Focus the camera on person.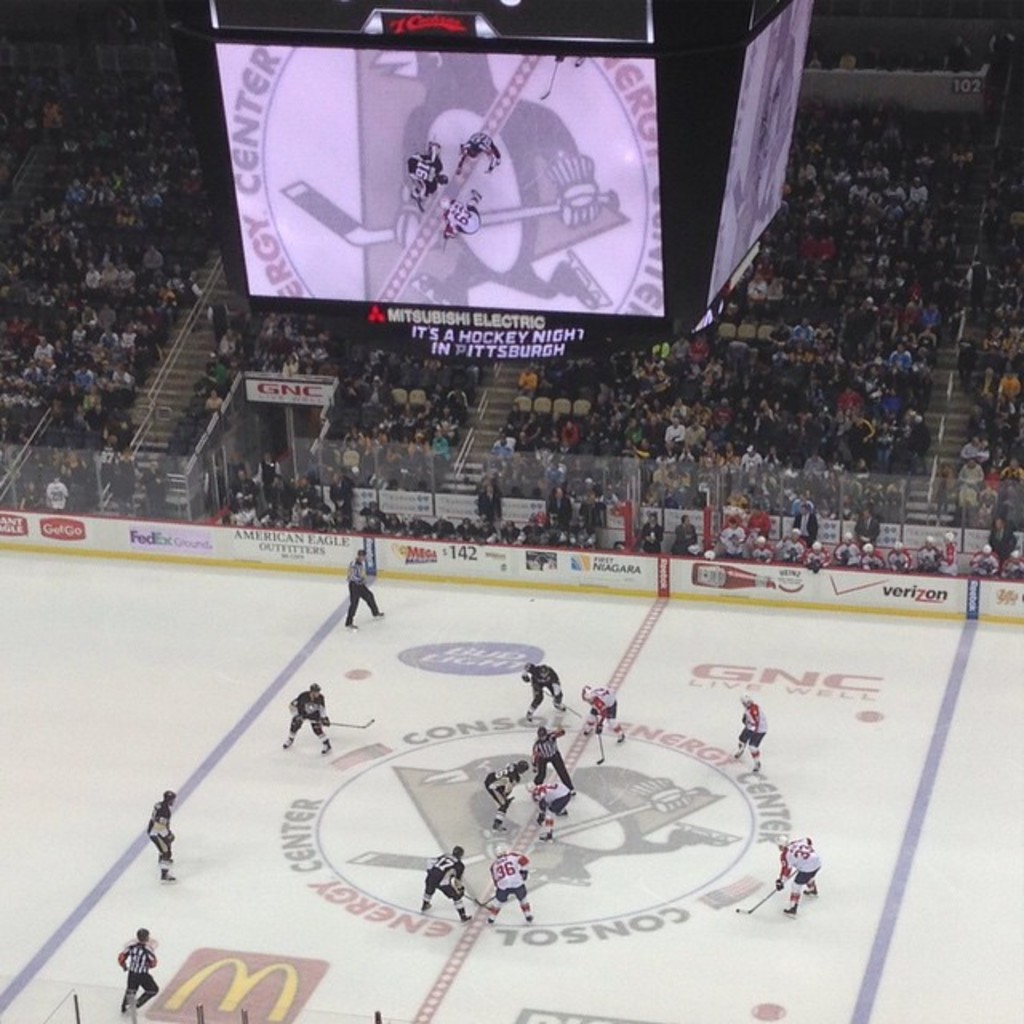
Focus region: [x1=440, y1=190, x2=485, y2=246].
